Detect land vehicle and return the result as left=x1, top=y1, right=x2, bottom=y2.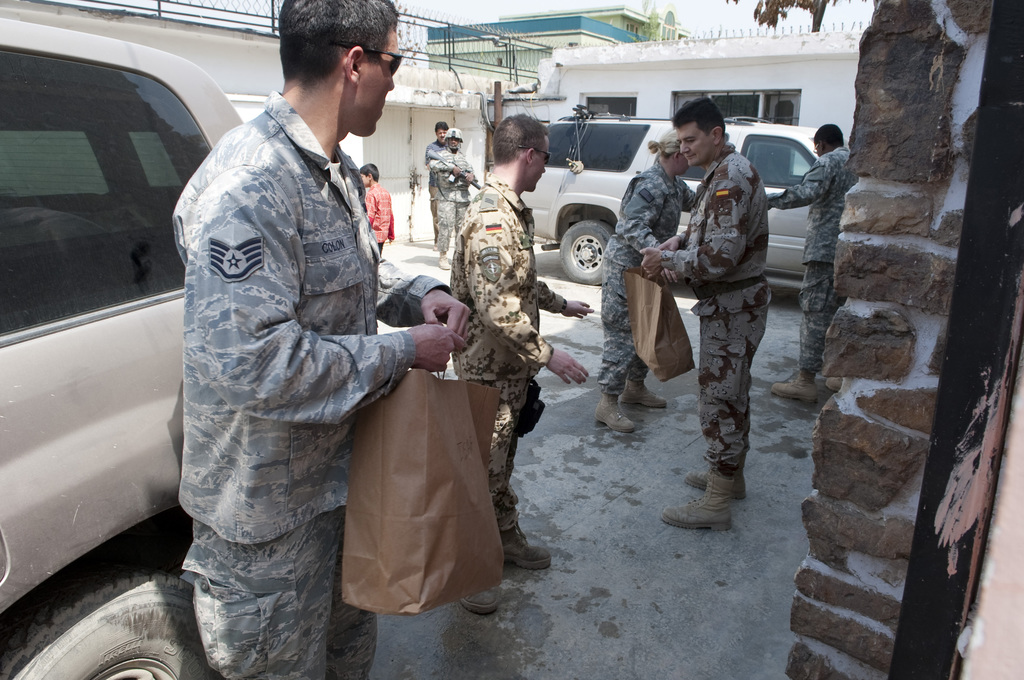
left=0, top=33, right=243, bottom=679.
